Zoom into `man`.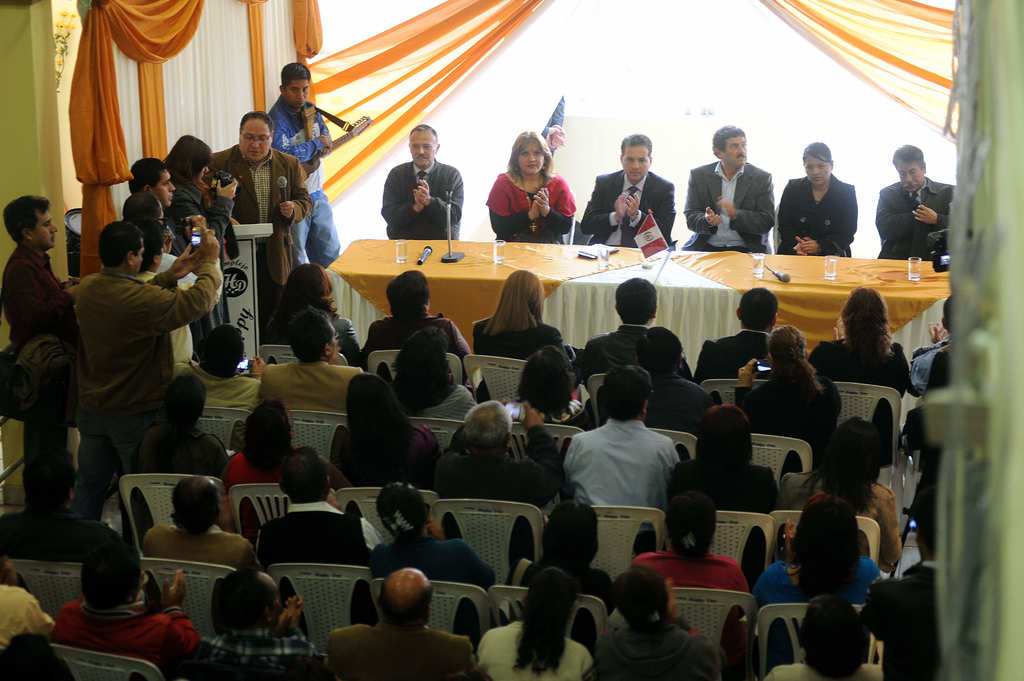
Zoom target: region(127, 191, 202, 287).
